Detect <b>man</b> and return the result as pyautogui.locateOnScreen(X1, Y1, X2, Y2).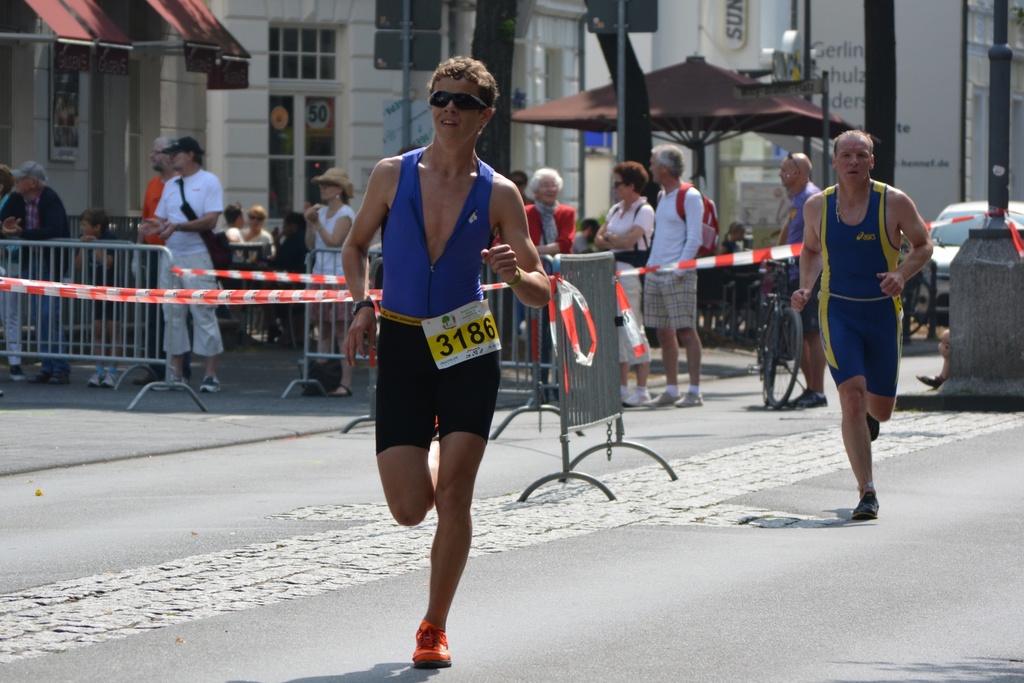
pyautogui.locateOnScreen(342, 52, 554, 667).
